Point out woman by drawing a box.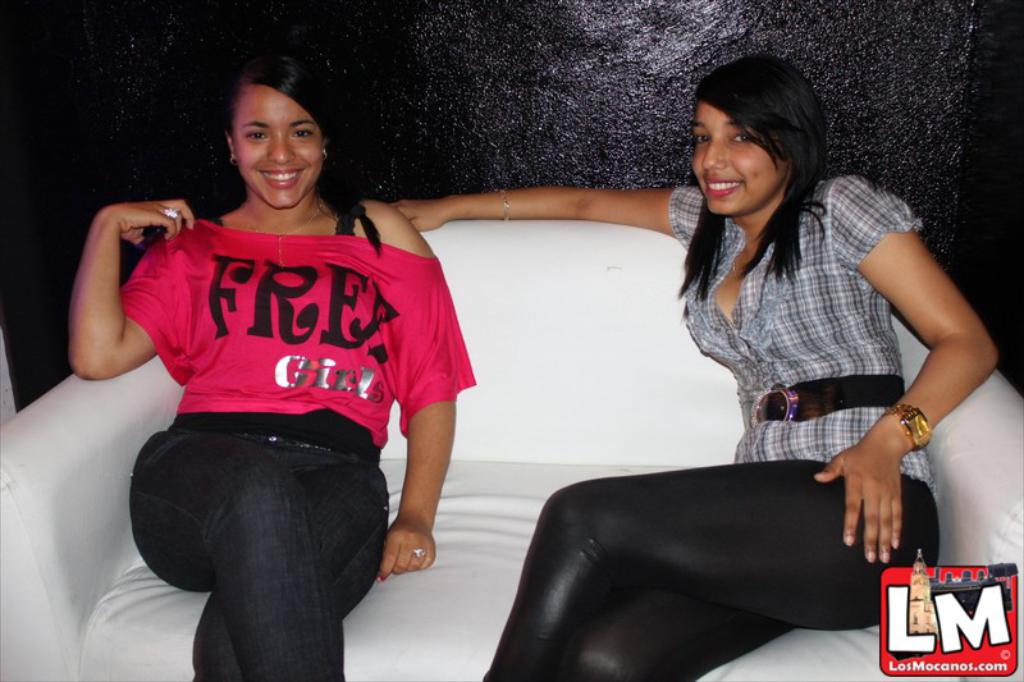
(68,54,479,681).
